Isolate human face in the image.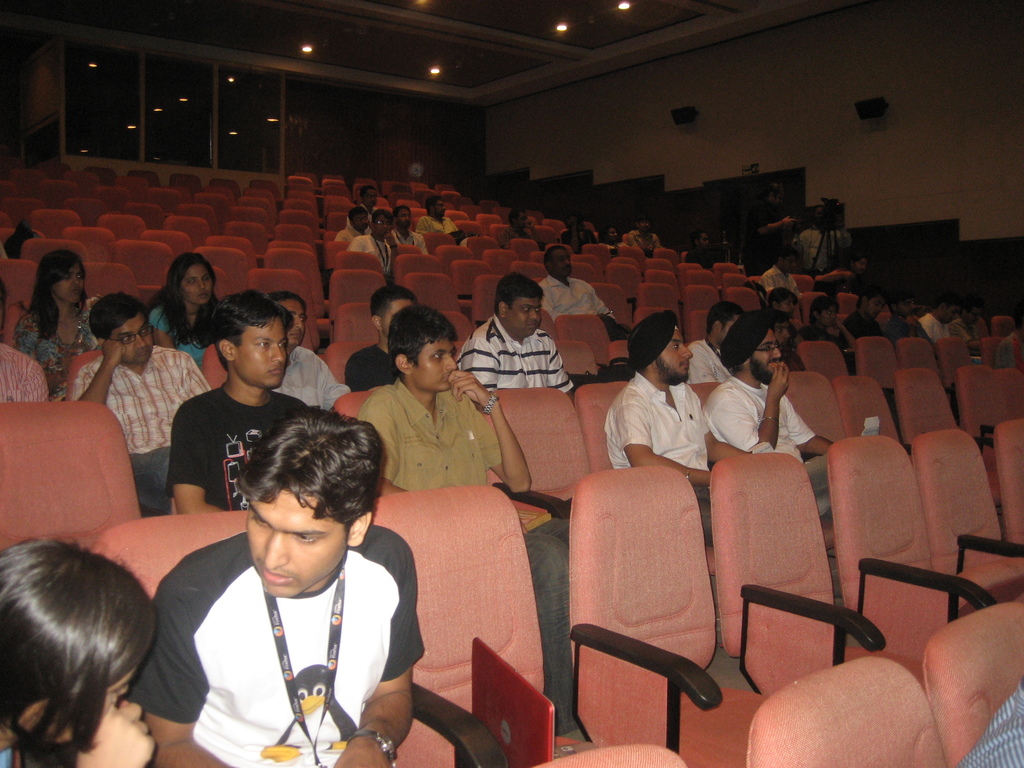
Isolated region: select_region(867, 298, 882, 319).
